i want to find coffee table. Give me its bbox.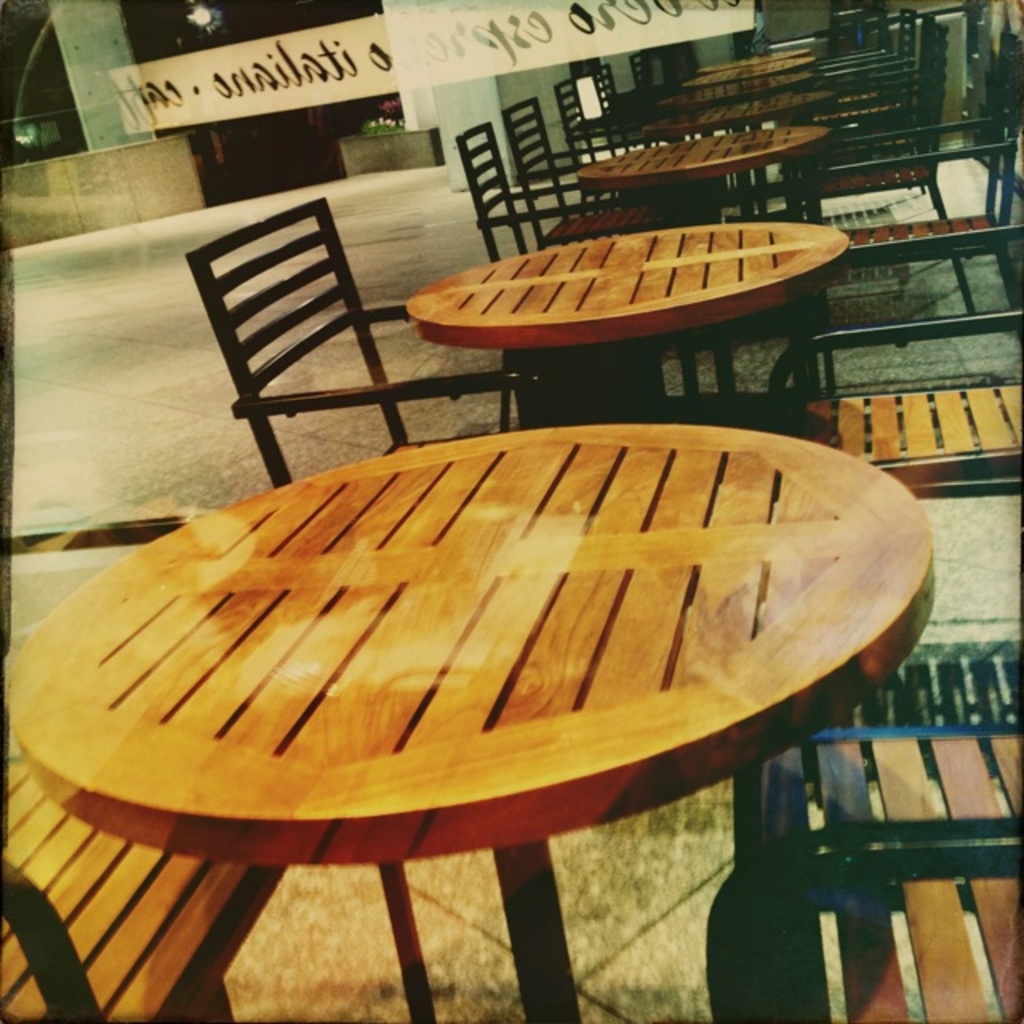
detection(645, 91, 848, 126).
